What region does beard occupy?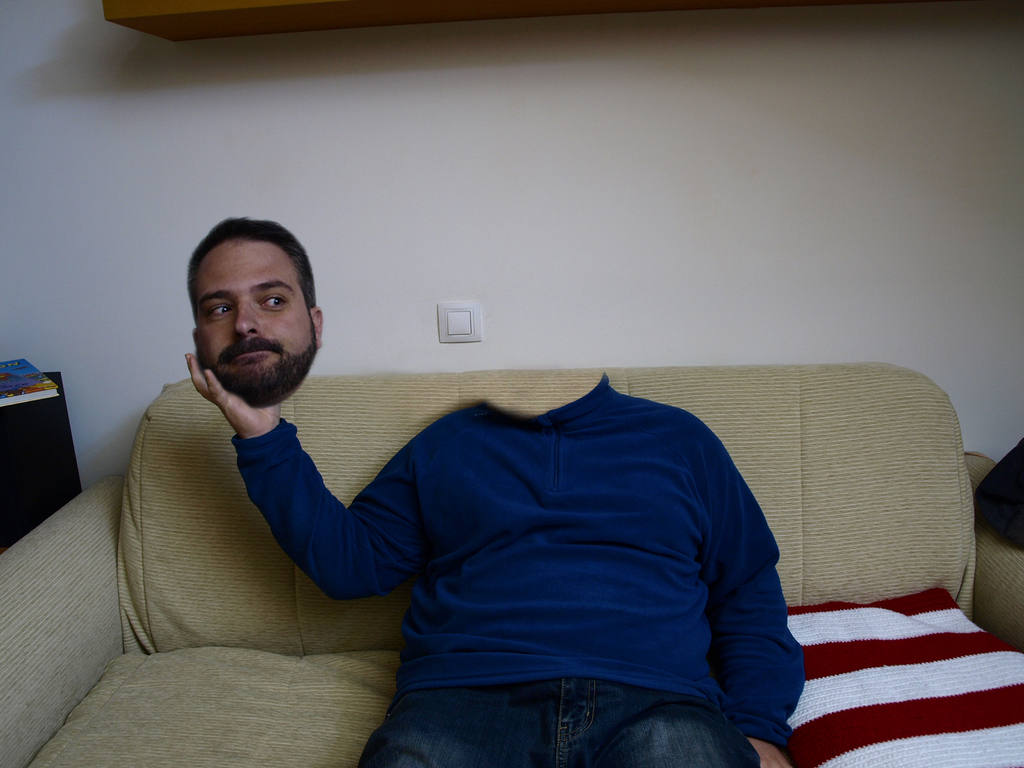
bbox=[211, 318, 318, 408].
